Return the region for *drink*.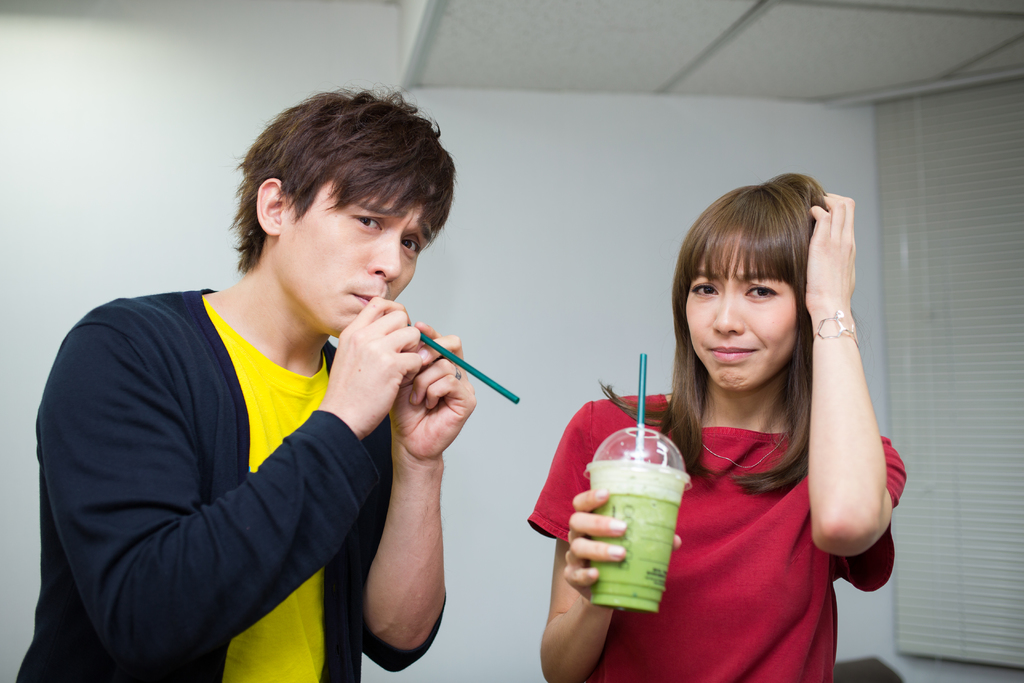
x1=585, y1=490, x2=684, y2=620.
